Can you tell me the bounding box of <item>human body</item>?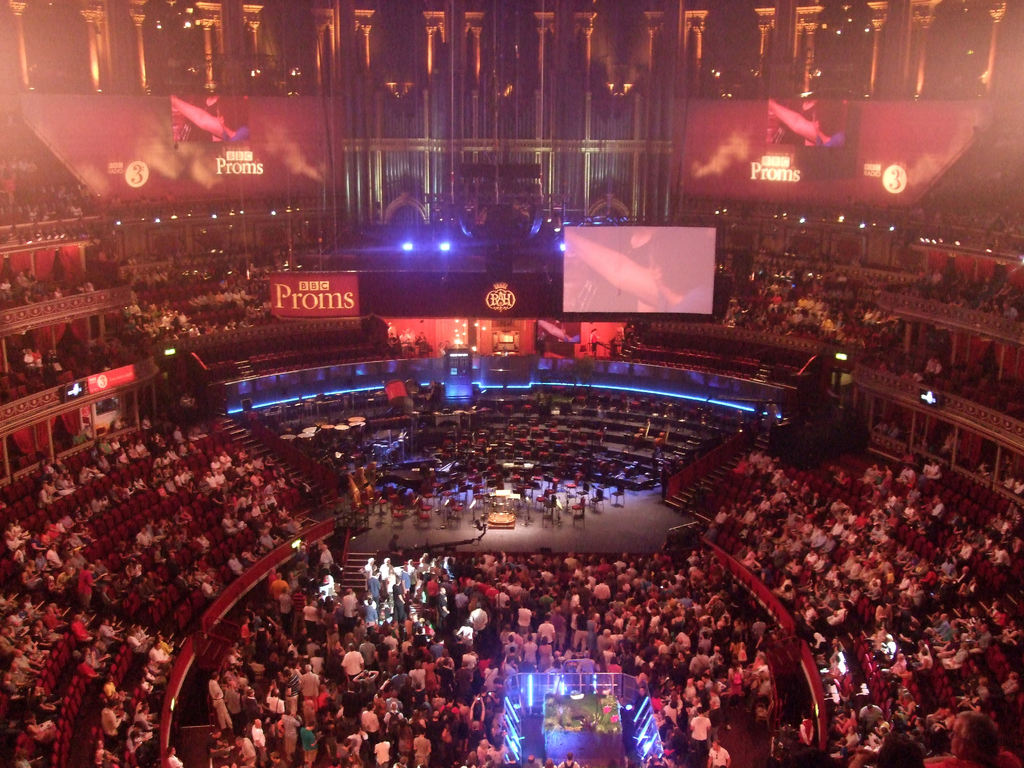
box(236, 289, 239, 307).
